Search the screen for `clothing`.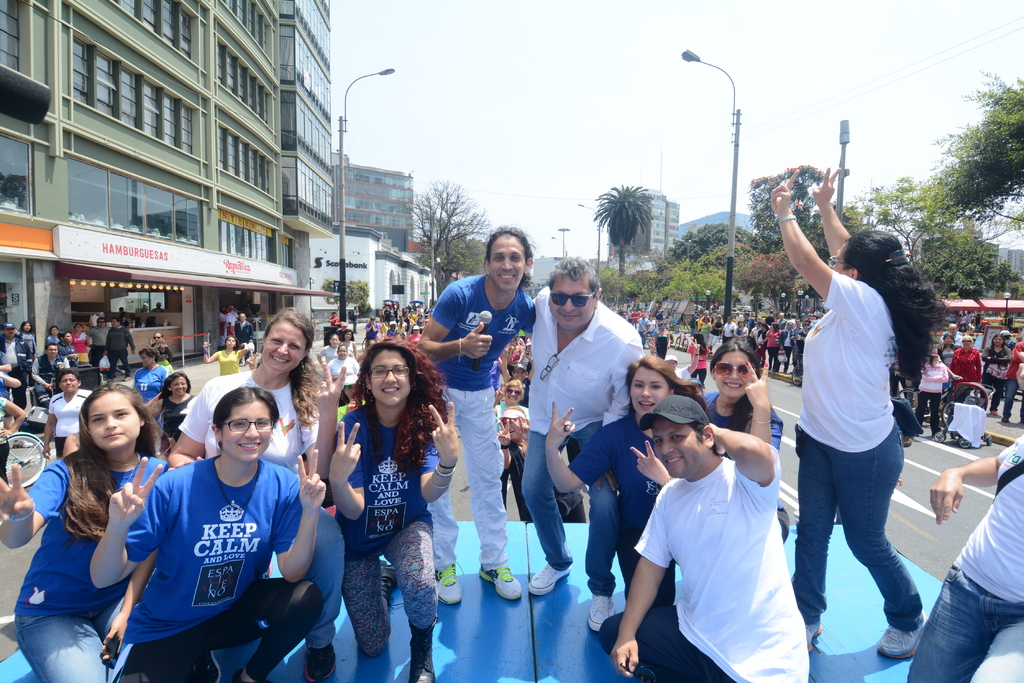
Found at rect(124, 454, 321, 682).
